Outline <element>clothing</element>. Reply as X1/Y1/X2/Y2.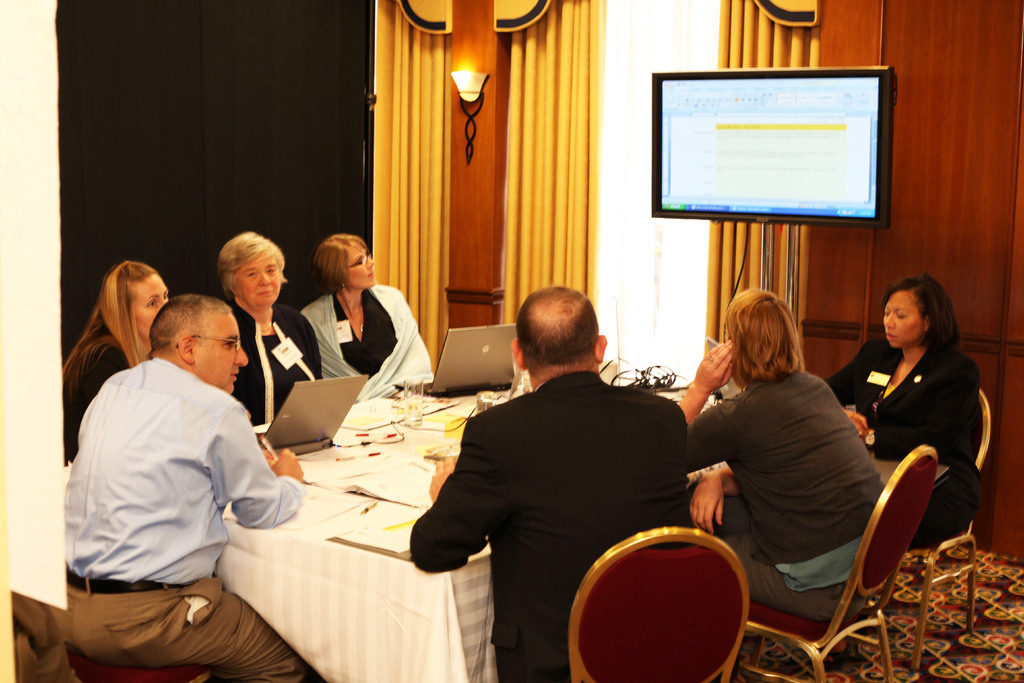
59/330/124/463.
